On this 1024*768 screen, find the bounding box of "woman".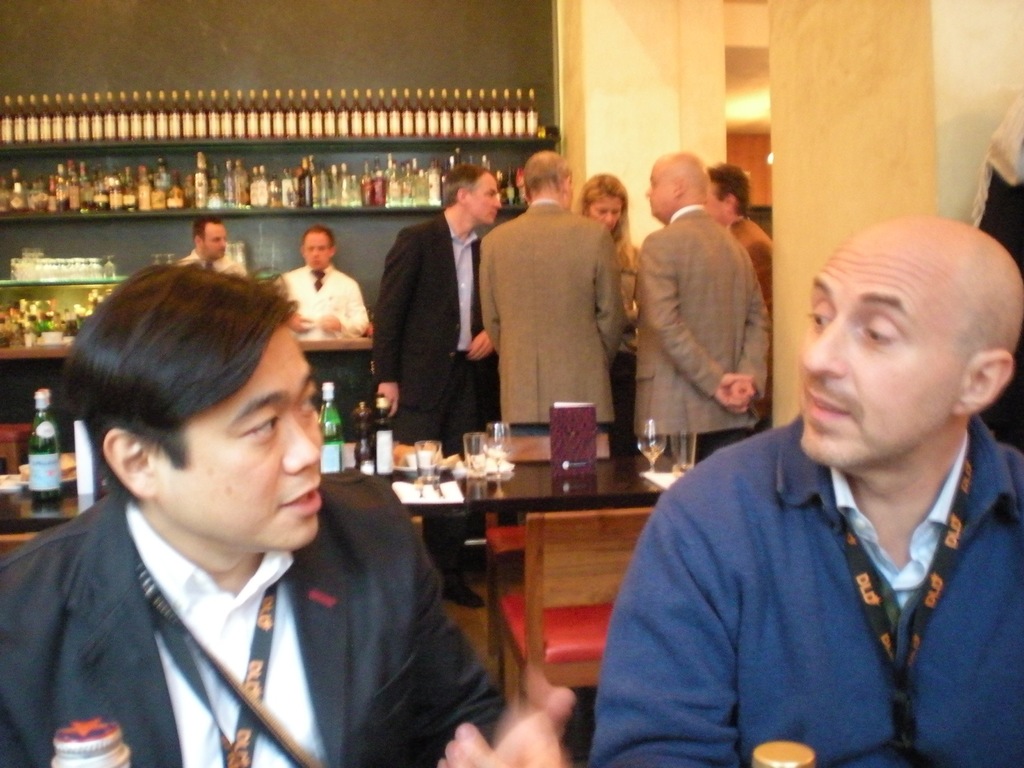
Bounding box: bbox=[578, 172, 642, 461].
